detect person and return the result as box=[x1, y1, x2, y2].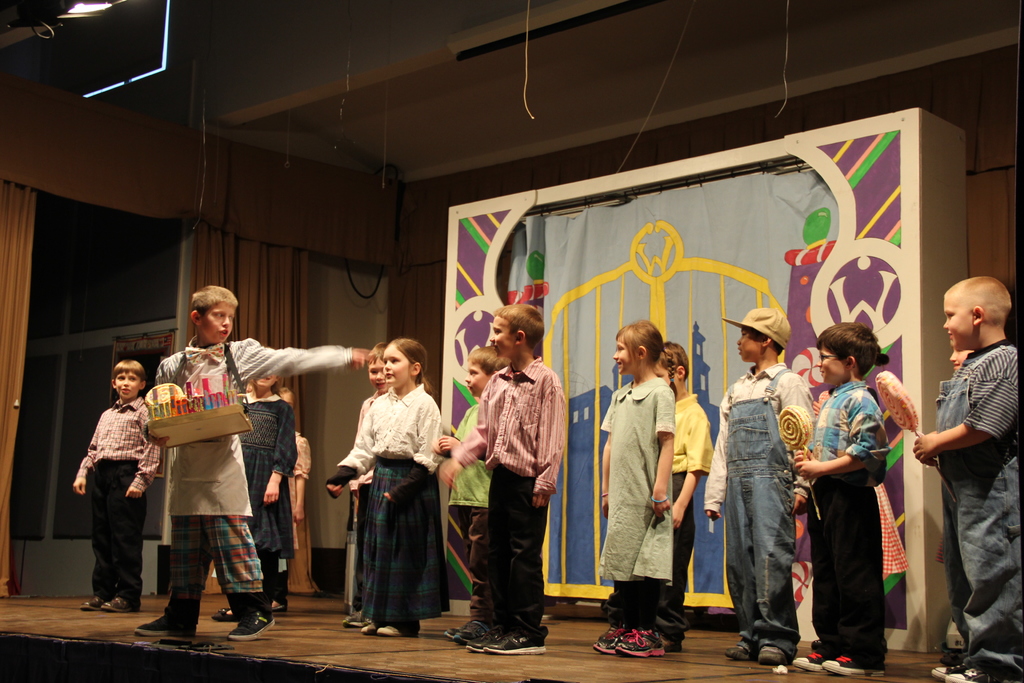
box=[590, 313, 673, 653].
